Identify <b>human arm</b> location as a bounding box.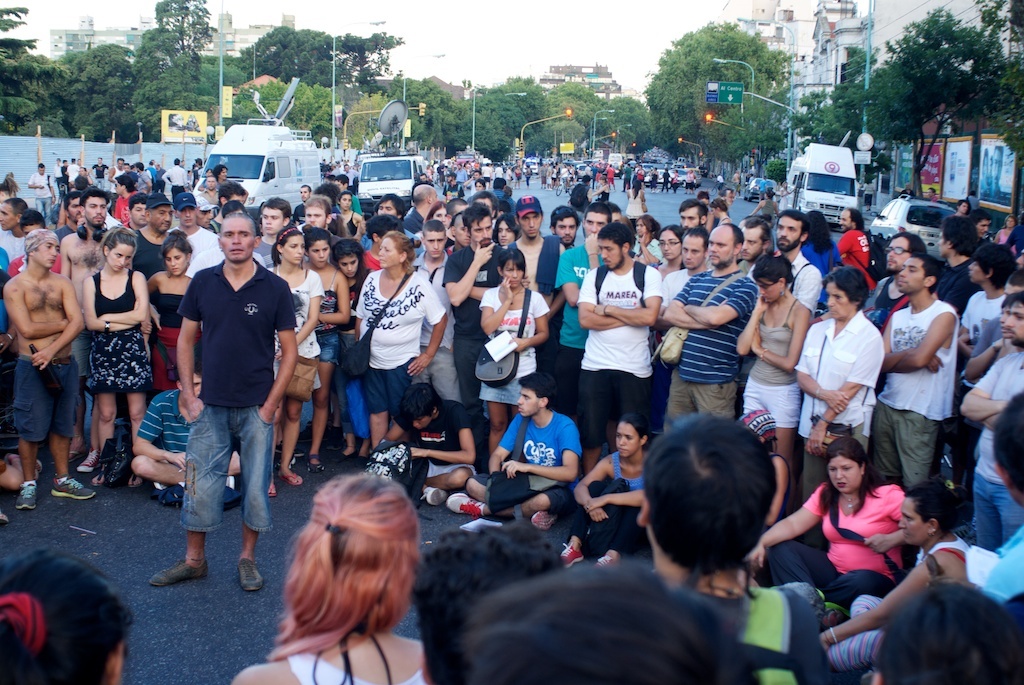
<bbox>731, 310, 766, 353</bbox>.
